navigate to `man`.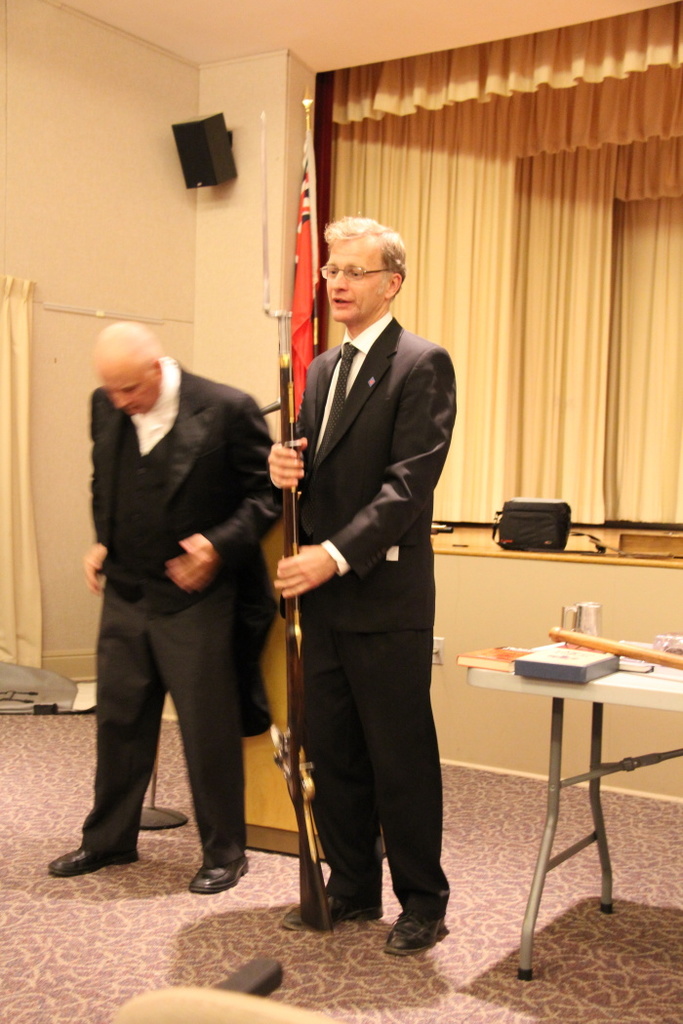
Navigation target: 269/217/452/957.
